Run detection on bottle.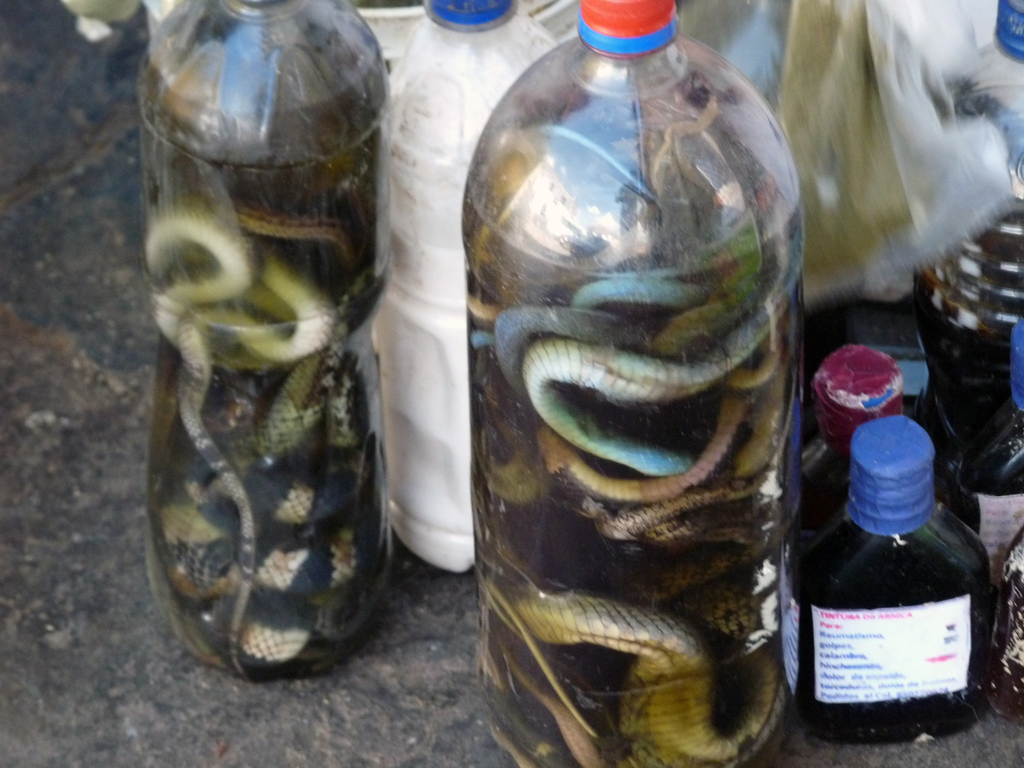
Result: 373 0 555 577.
